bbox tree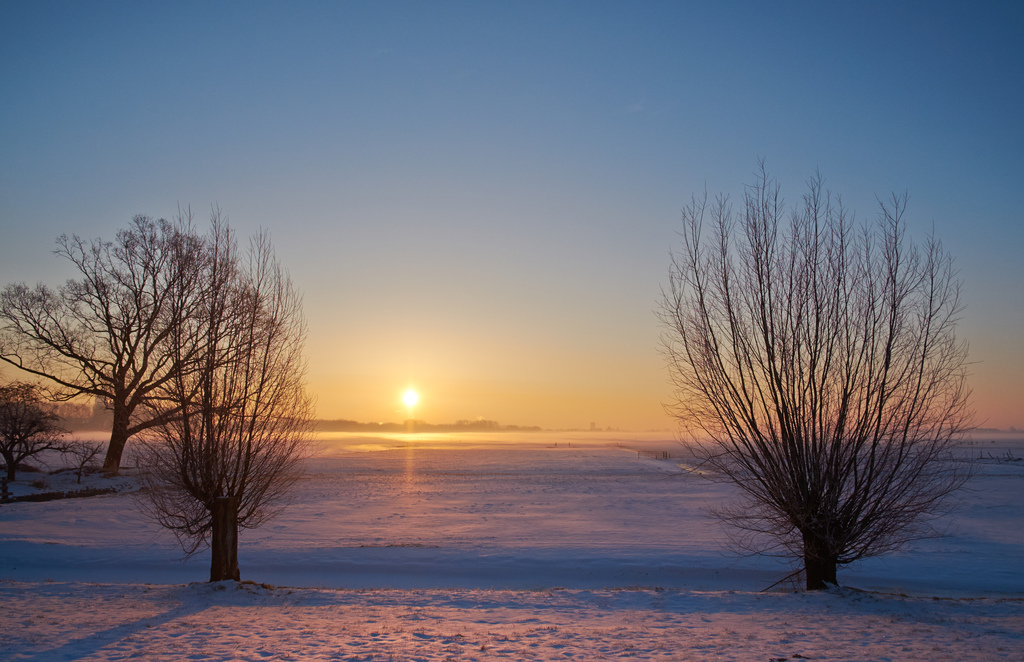
x1=133, y1=279, x2=316, y2=585
